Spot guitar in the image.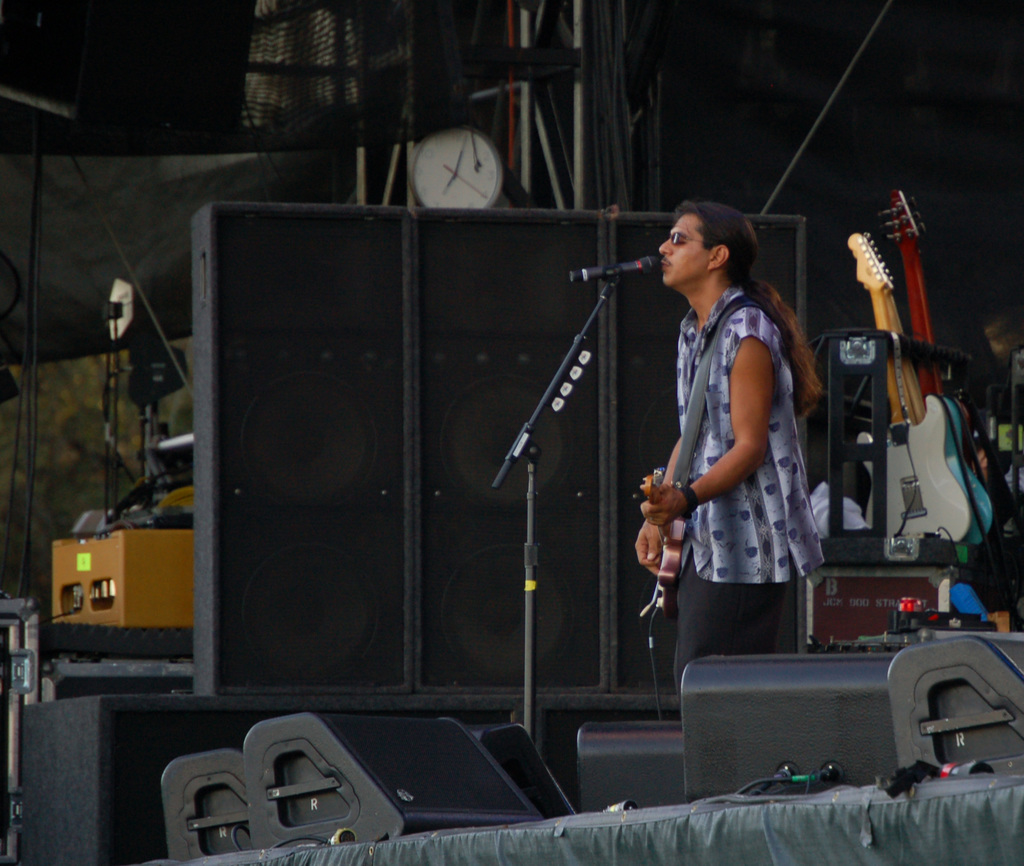
guitar found at rect(631, 465, 691, 621).
